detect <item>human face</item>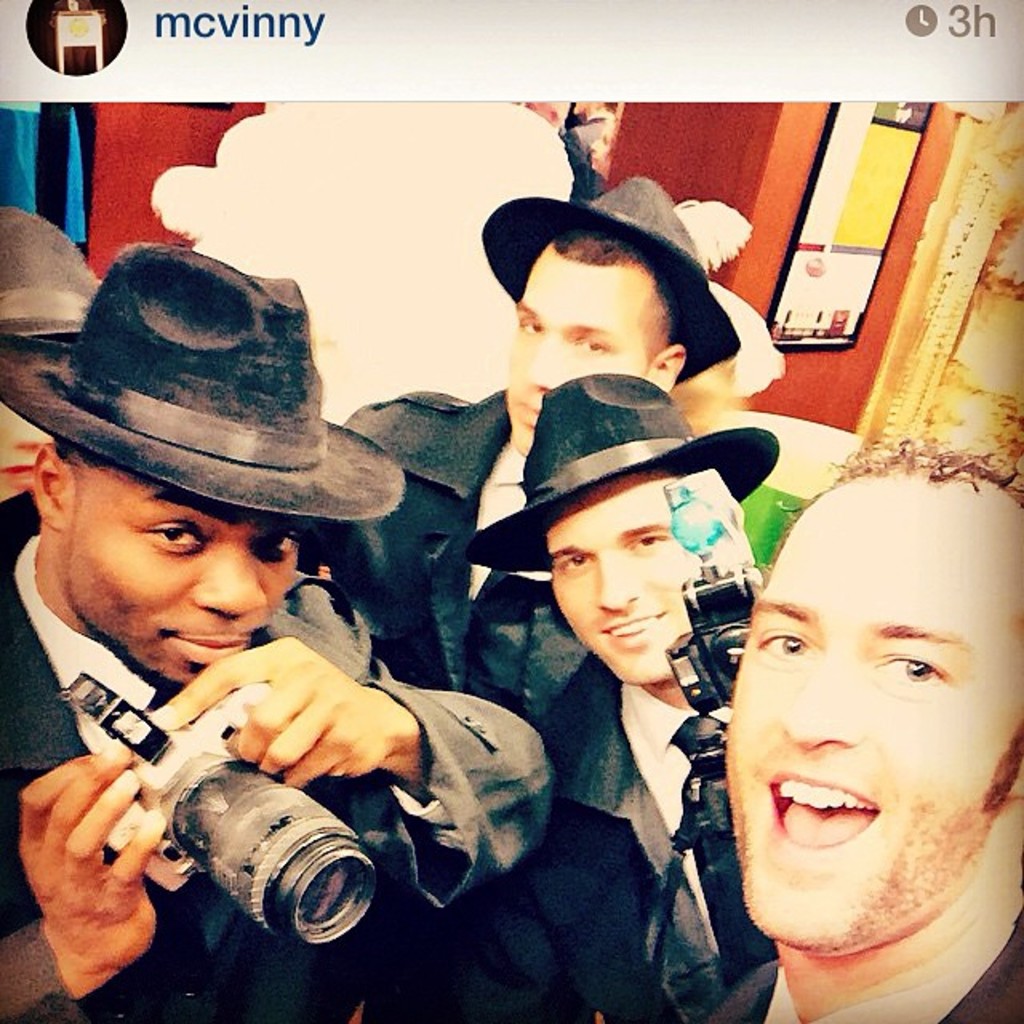
[726, 504, 1022, 950]
